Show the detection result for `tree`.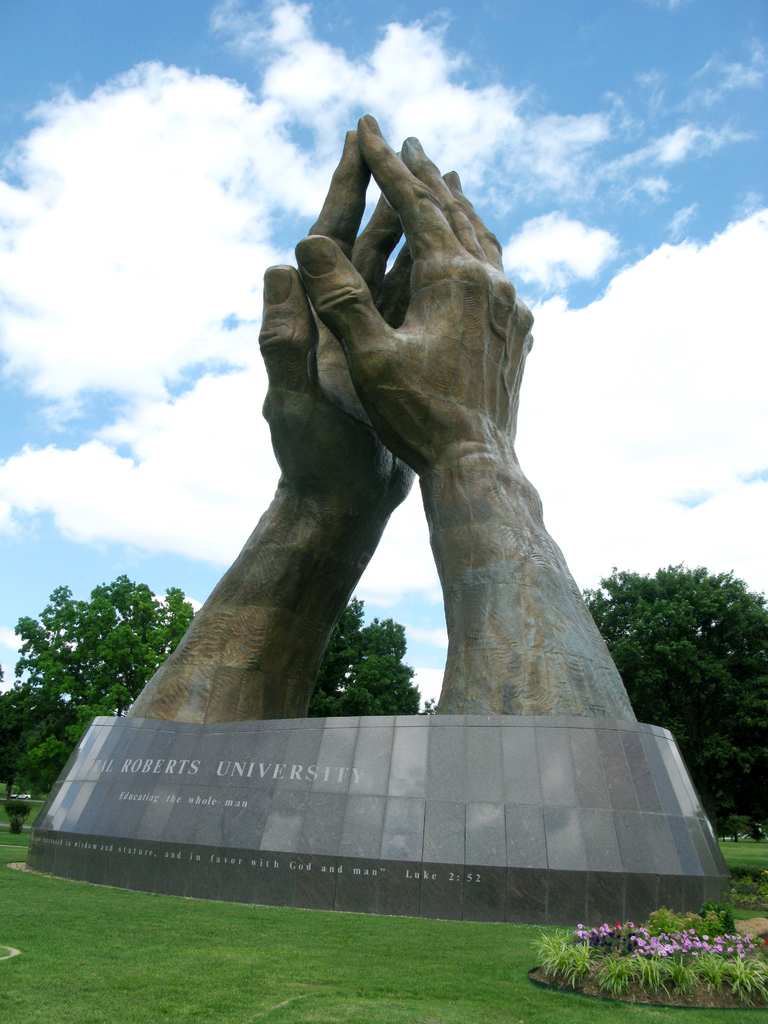
detection(310, 604, 436, 714).
